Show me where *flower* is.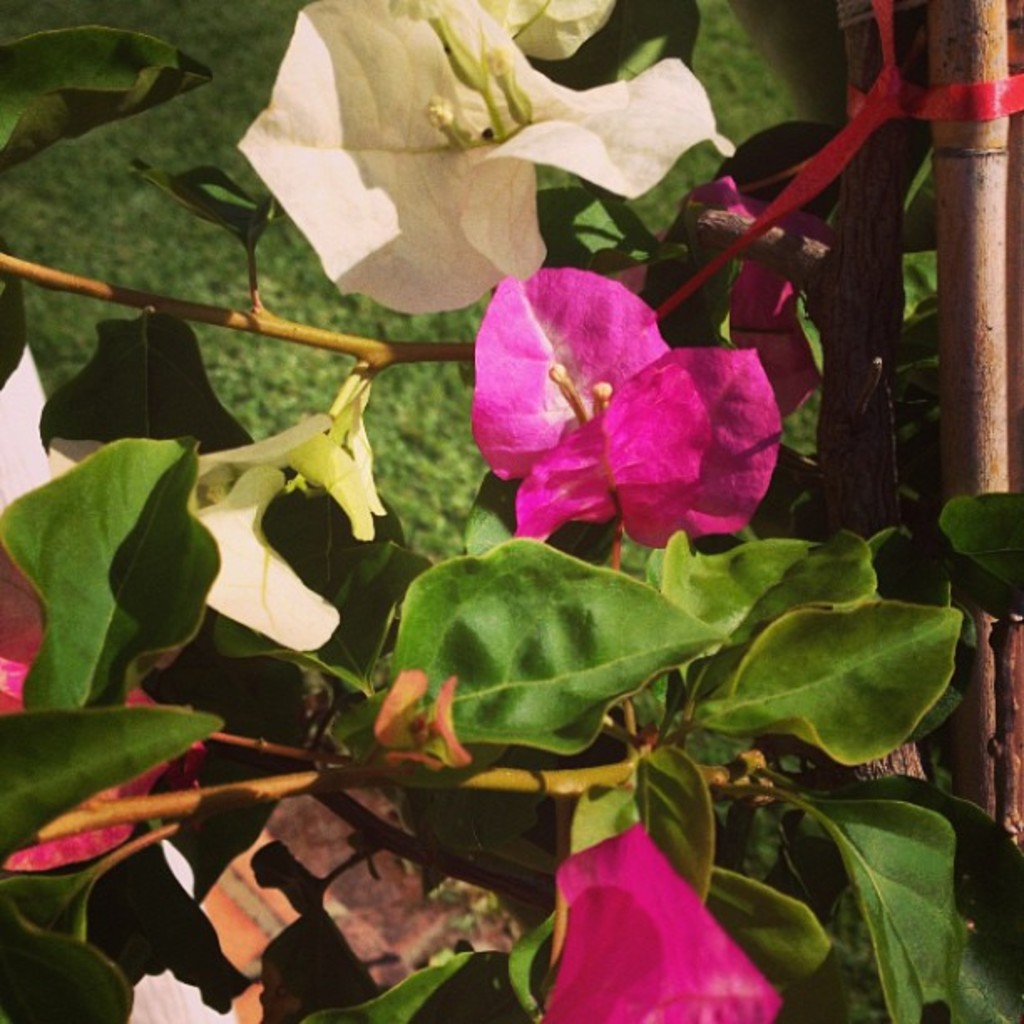
*flower* is at <region>226, 0, 741, 323</region>.
